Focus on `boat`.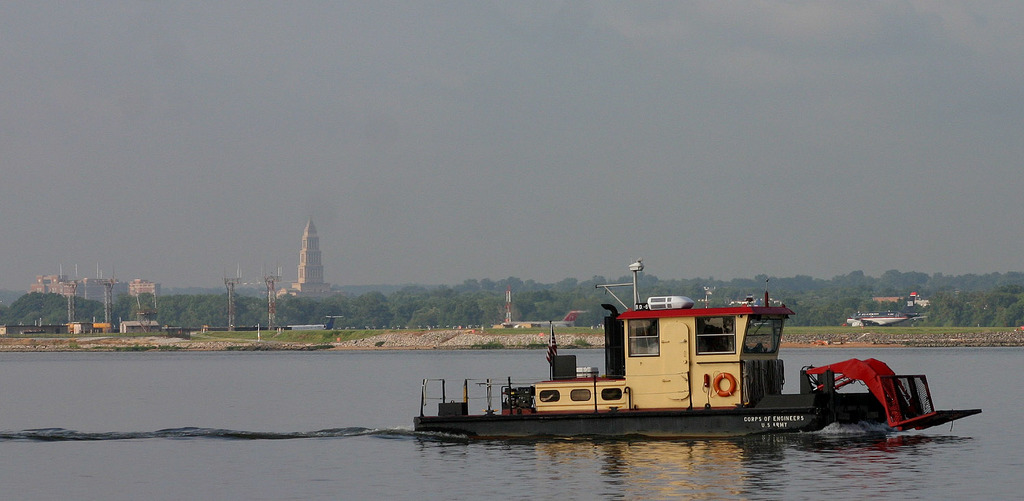
Focused at 847 316 915 326.
